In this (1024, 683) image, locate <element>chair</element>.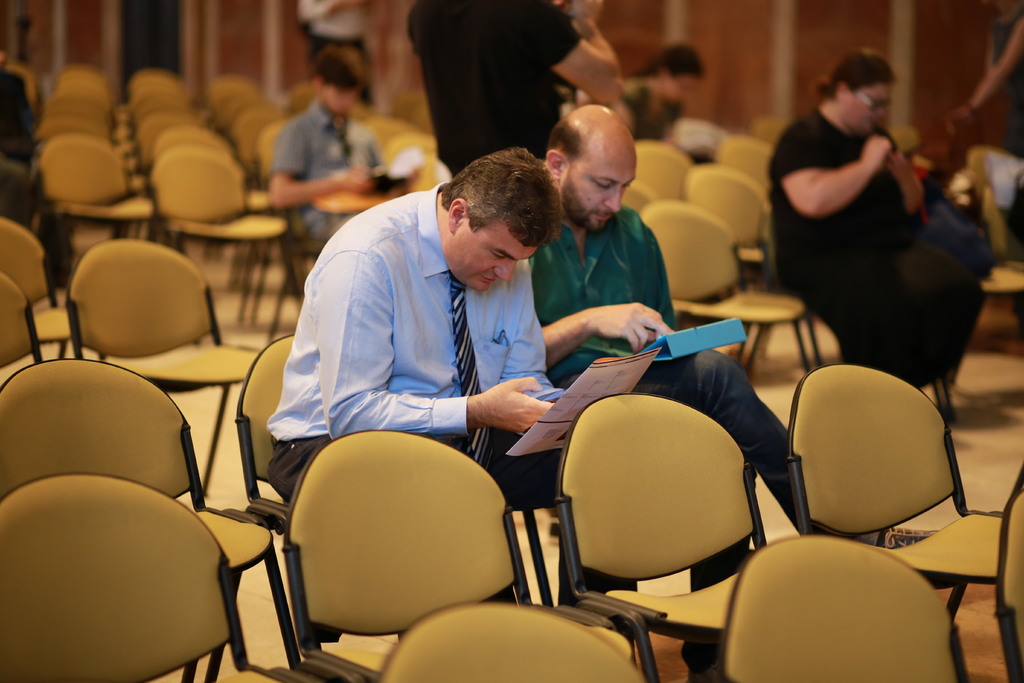
Bounding box: 0, 471, 320, 682.
